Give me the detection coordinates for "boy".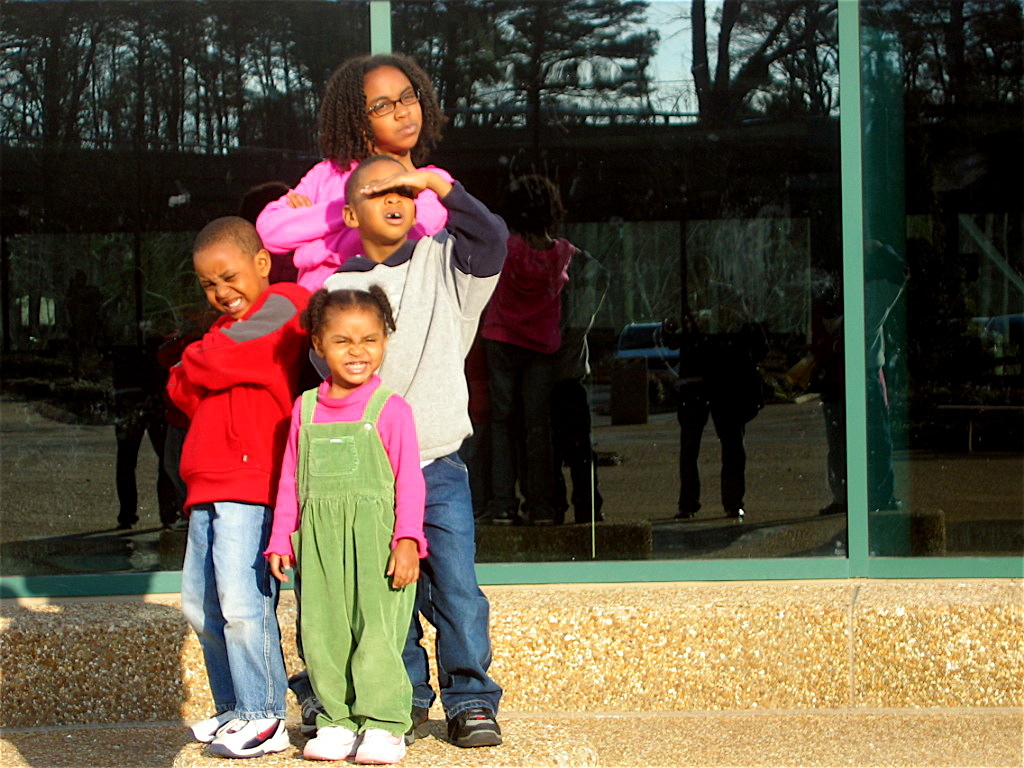
151:195:303:729.
